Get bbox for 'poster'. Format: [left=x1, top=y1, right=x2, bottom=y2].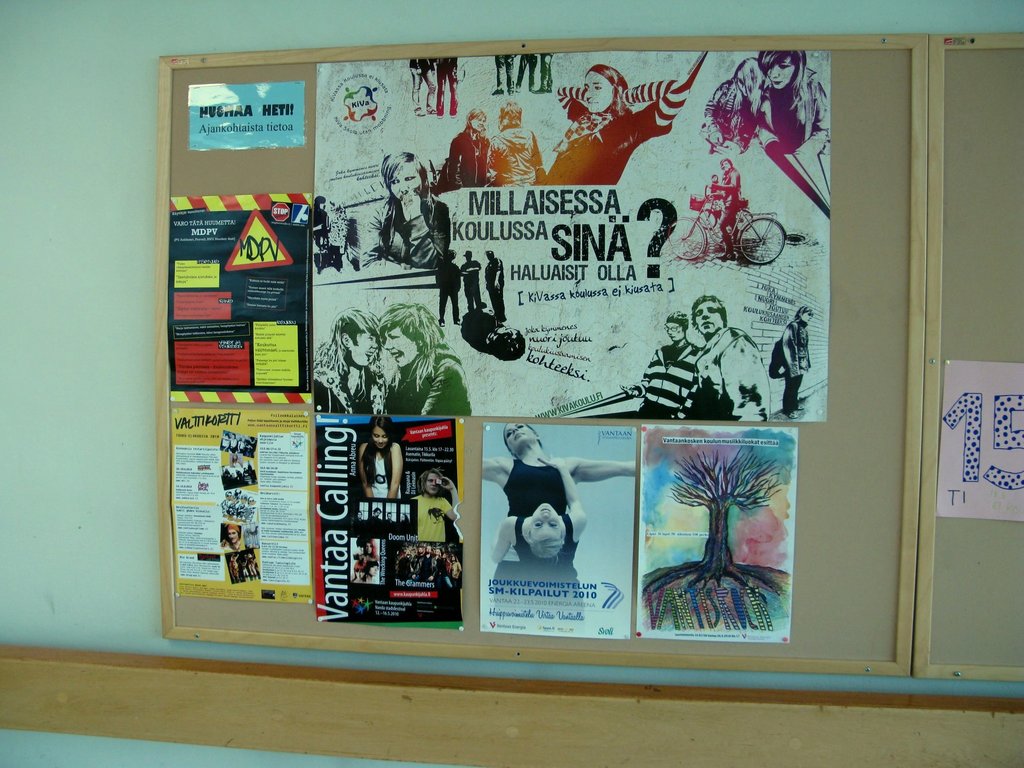
[left=170, top=404, right=308, bottom=603].
